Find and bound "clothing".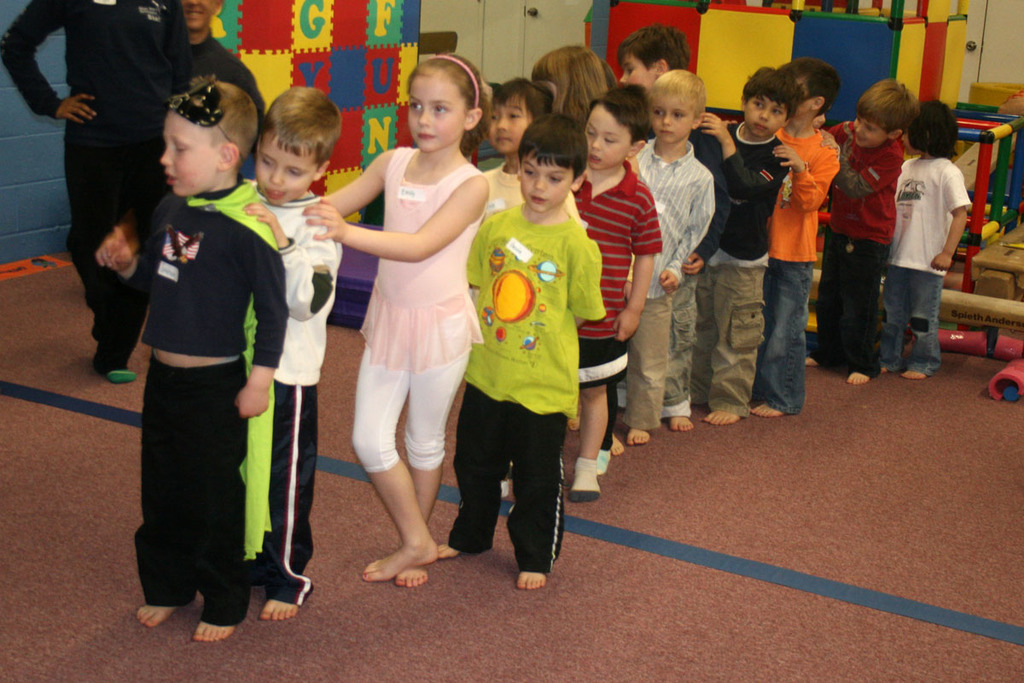
Bound: (446, 412, 567, 567).
